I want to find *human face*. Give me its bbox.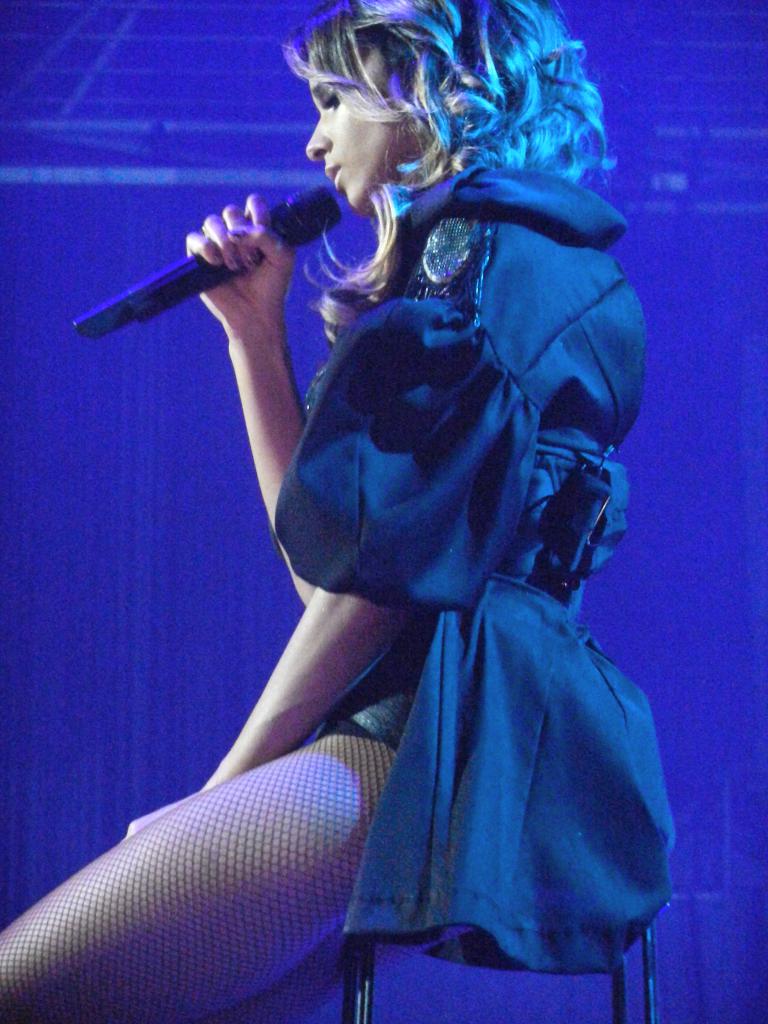
x1=308, y1=47, x2=415, y2=209.
